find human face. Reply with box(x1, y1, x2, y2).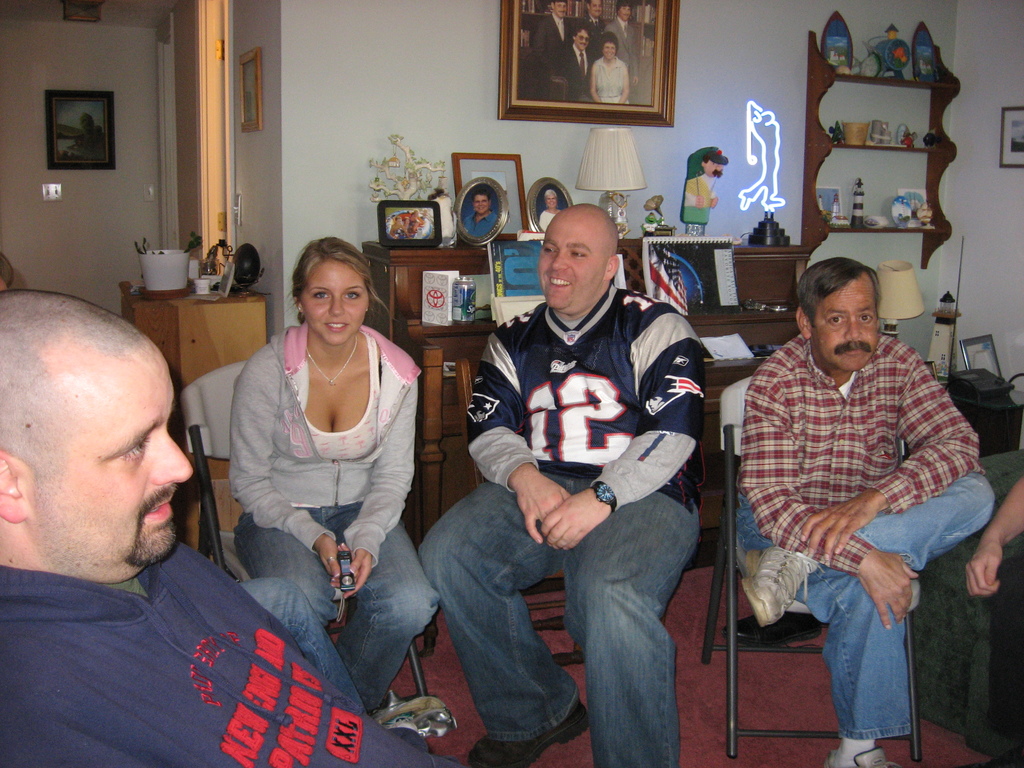
box(618, 6, 630, 23).
